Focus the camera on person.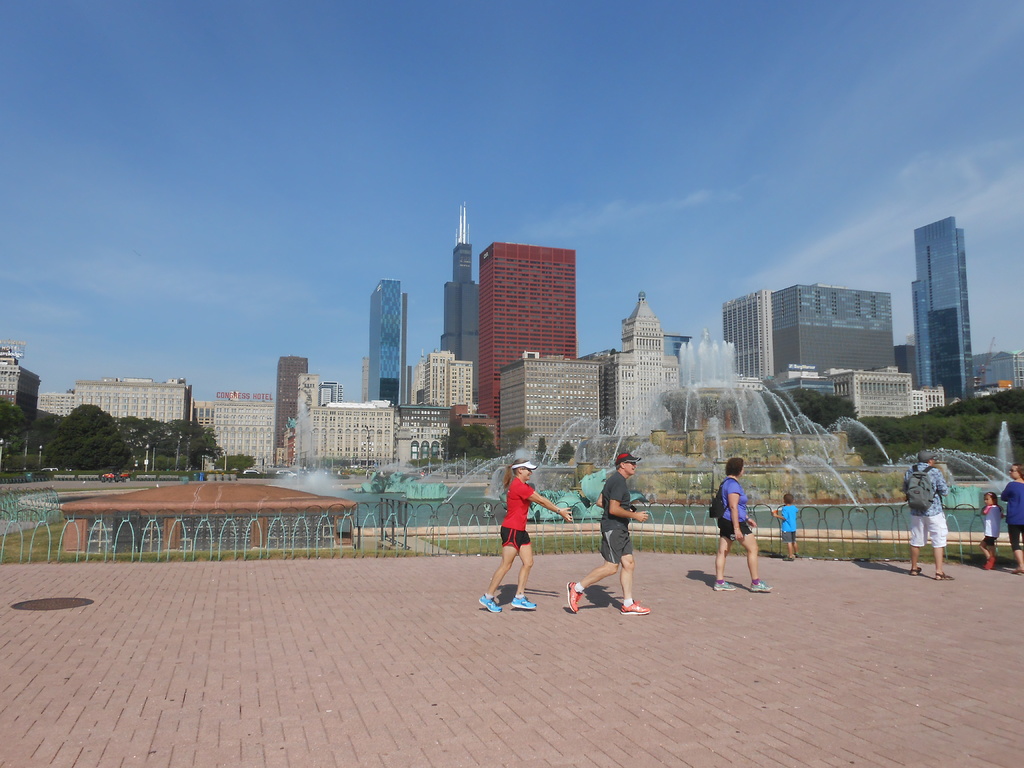
Focus region: 474, 456, 582, 616.
